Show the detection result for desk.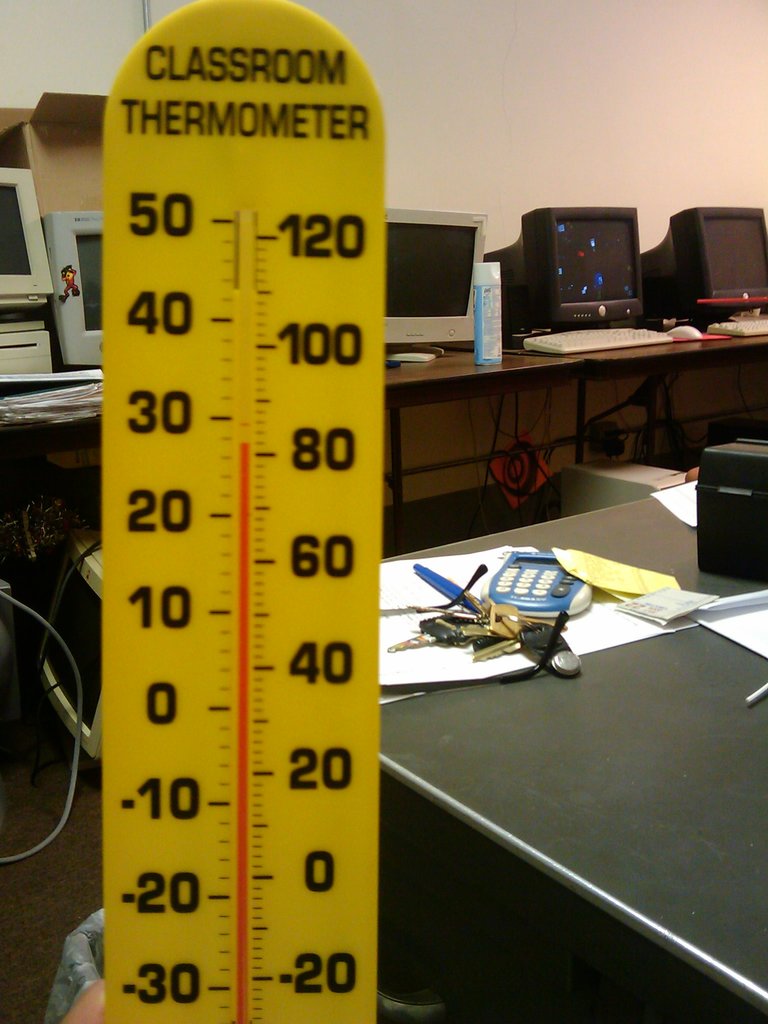
381, 343, 583, 555.
